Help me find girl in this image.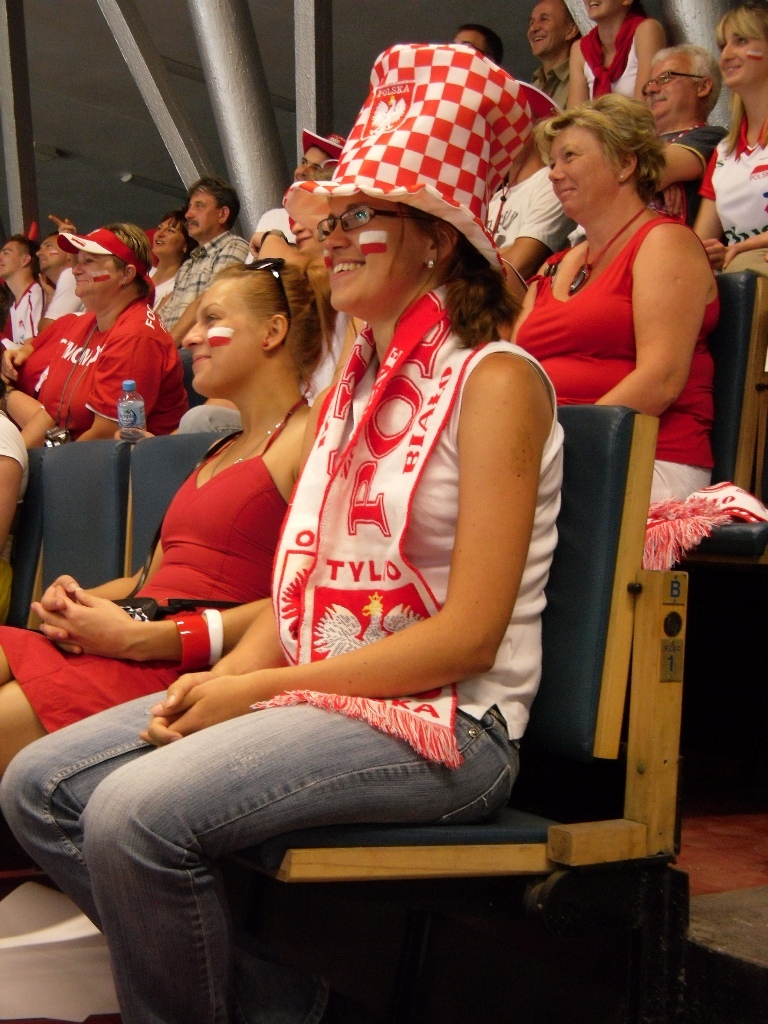
Found it: region(517, 80, 732, 516).
